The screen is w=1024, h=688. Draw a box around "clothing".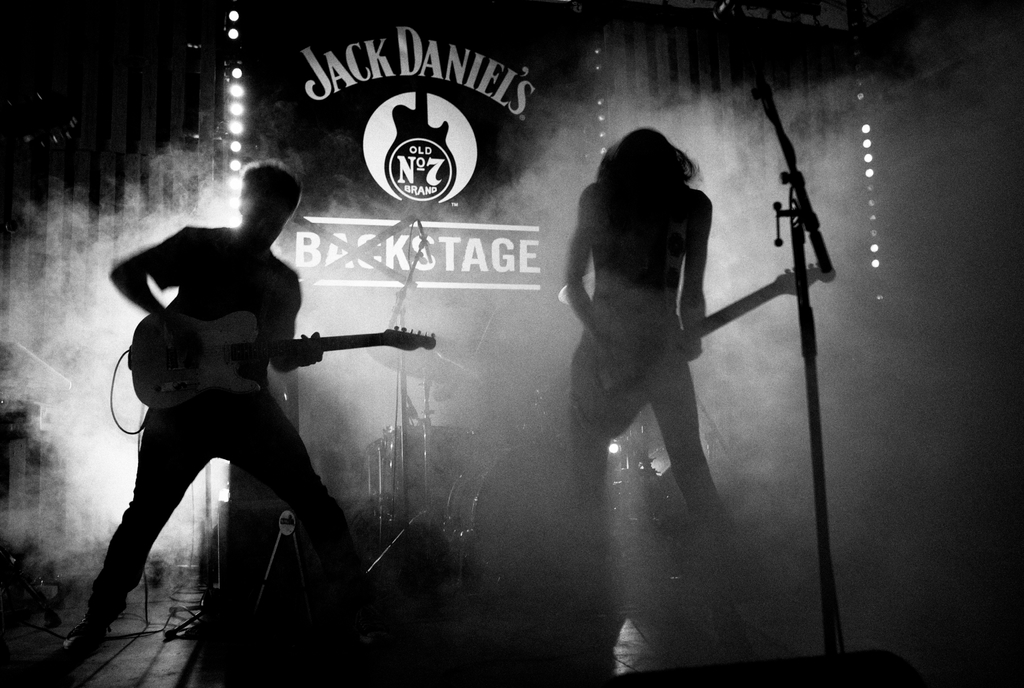
<bbox>87, 229, 346, 625</bbox>.
